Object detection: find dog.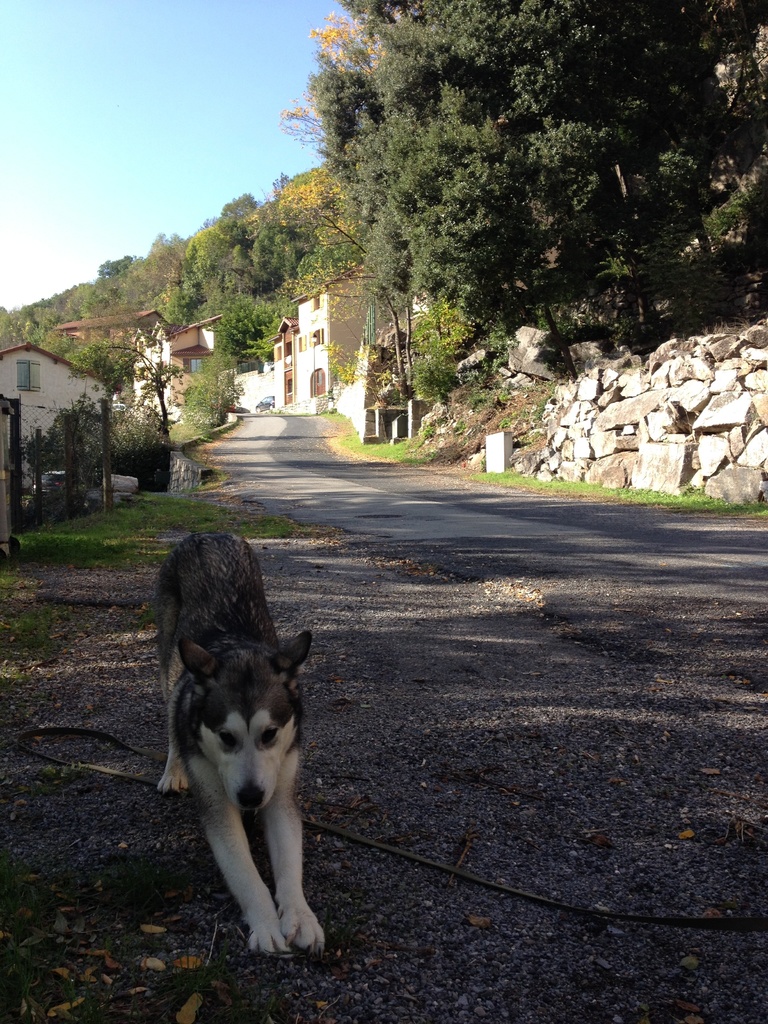
{"left": 148, "top": 528, "right": 328, "bottom": 960}.
